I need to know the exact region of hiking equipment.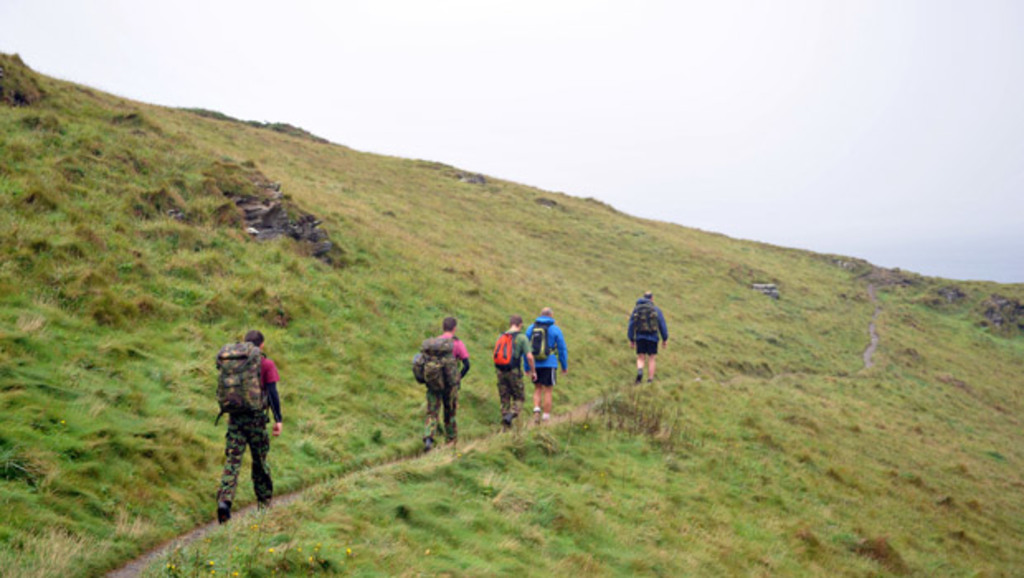
Region: <region>492, 329, 522, 373</region>.
